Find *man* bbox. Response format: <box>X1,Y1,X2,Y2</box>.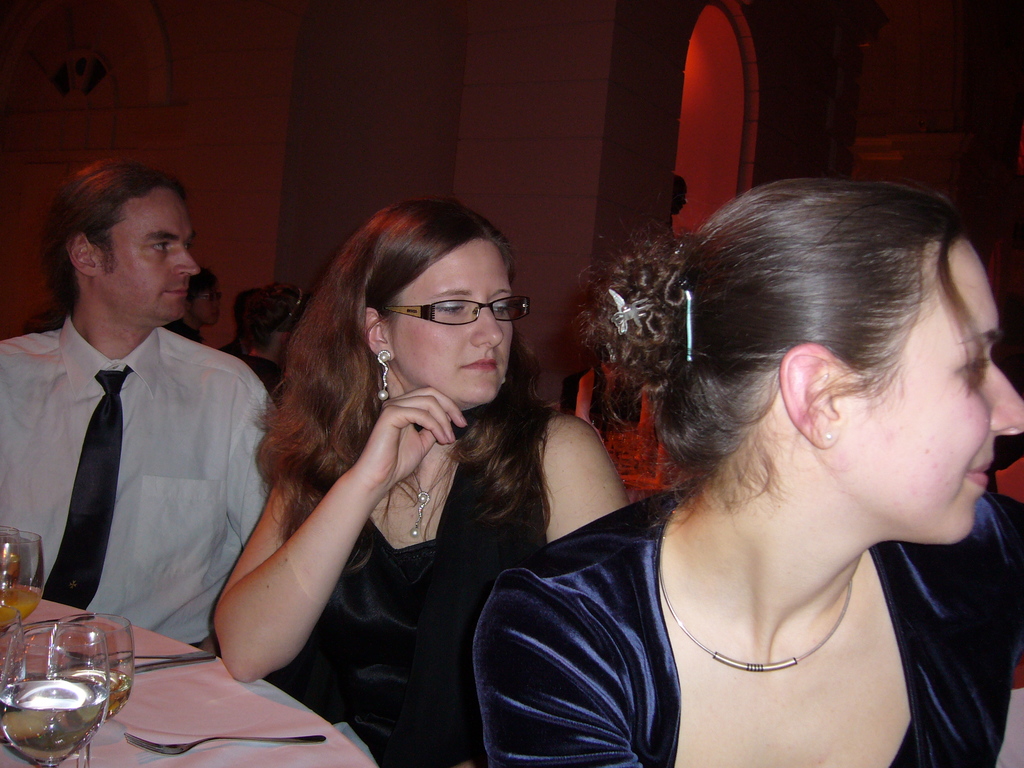
<box>6,141,289,700</box>.
